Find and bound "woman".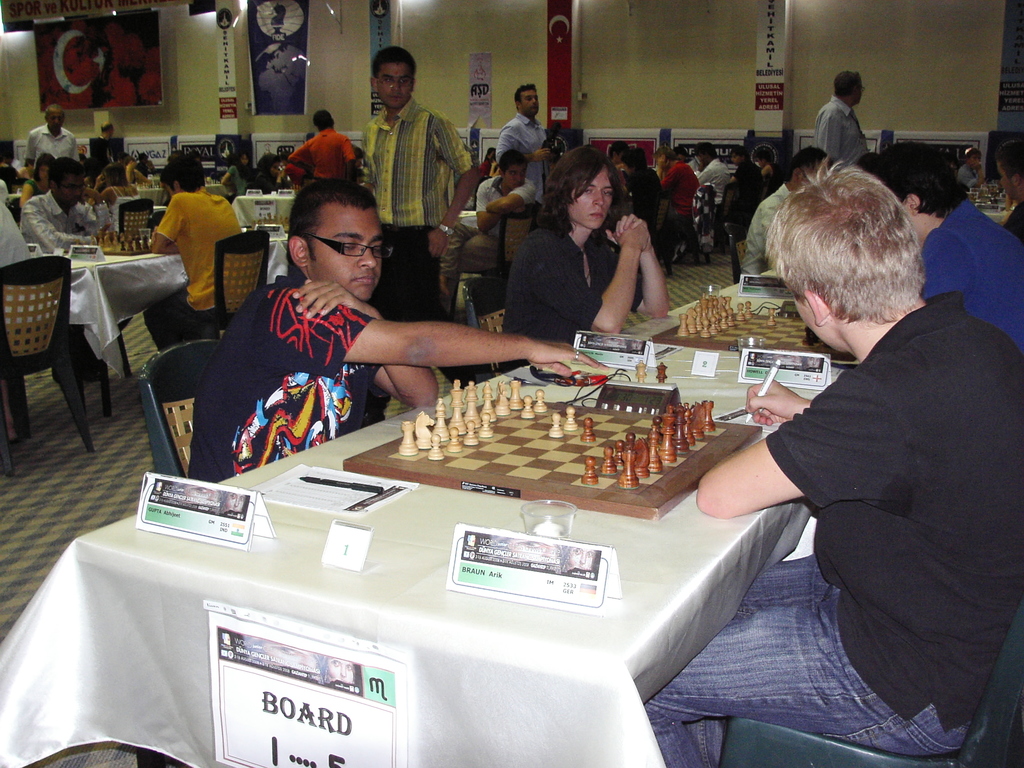
Bound: pyautogui.locateOnScreen(214, 148, 248, 199).
